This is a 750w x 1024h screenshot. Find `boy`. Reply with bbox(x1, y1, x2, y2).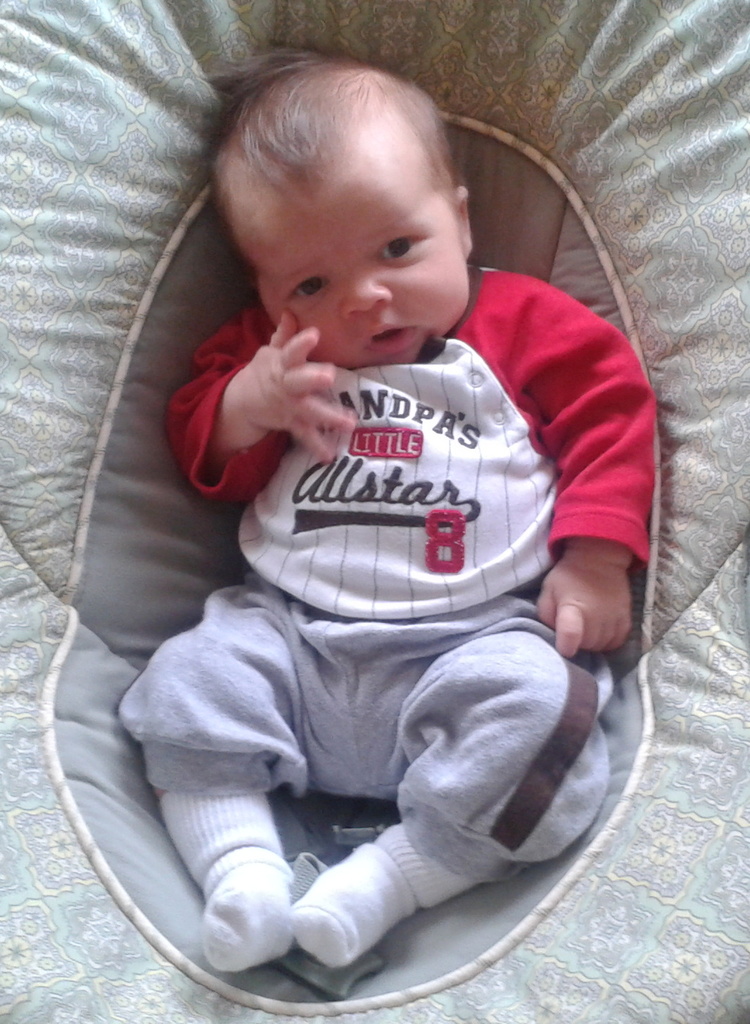
bbox(104, 49, 694, 967).
